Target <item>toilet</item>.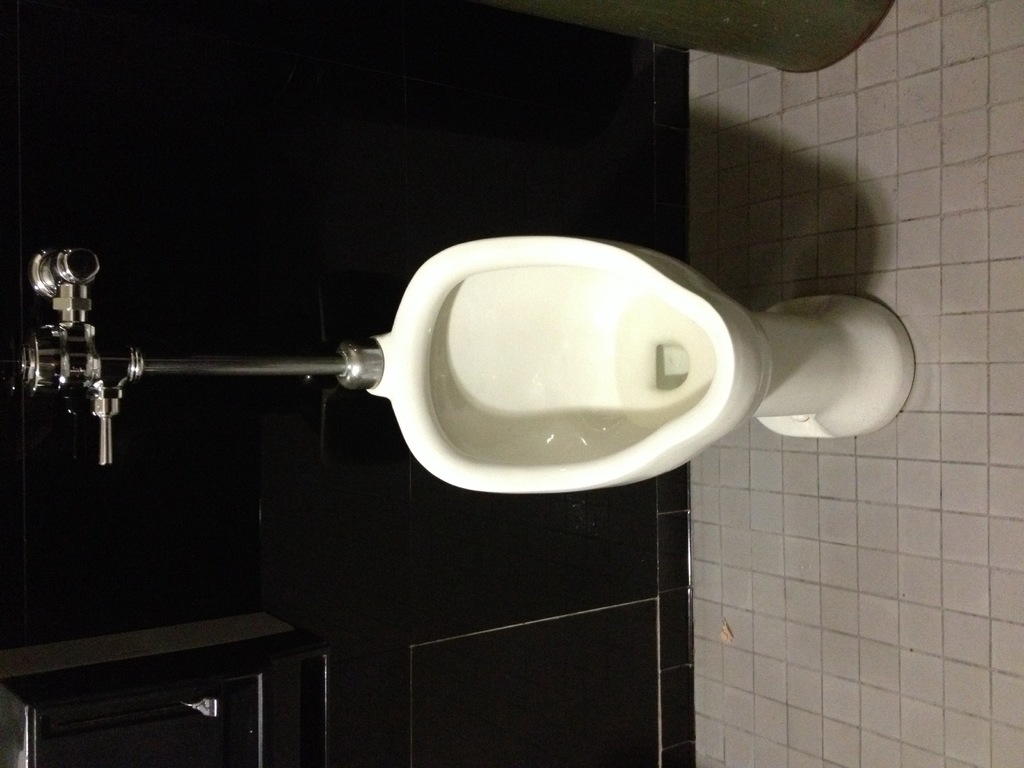
Target region: 4, 236, 877, 575.
